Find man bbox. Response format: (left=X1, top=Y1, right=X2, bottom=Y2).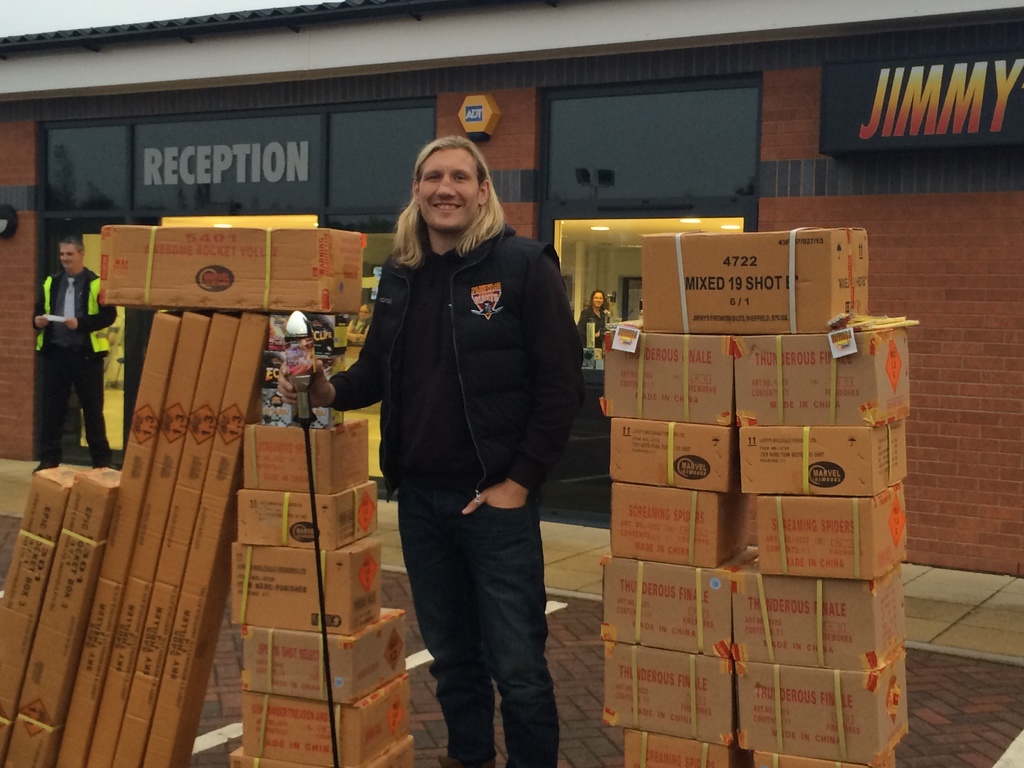
(left=333, top=116, right=579, bottom=755).
